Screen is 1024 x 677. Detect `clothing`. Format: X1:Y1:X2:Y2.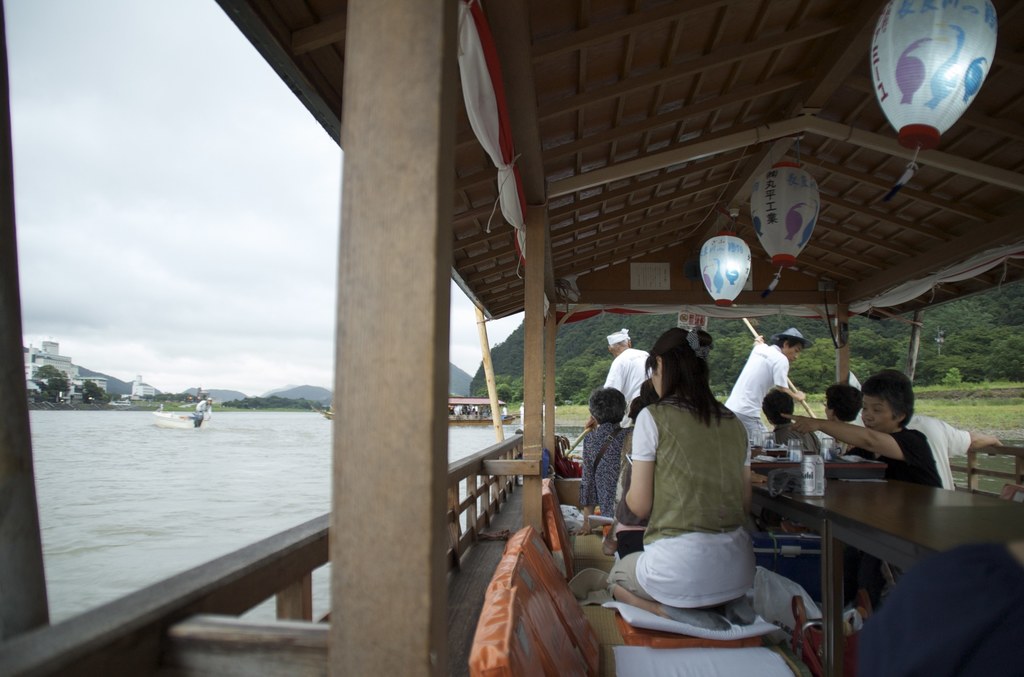
722:343:788:446.
